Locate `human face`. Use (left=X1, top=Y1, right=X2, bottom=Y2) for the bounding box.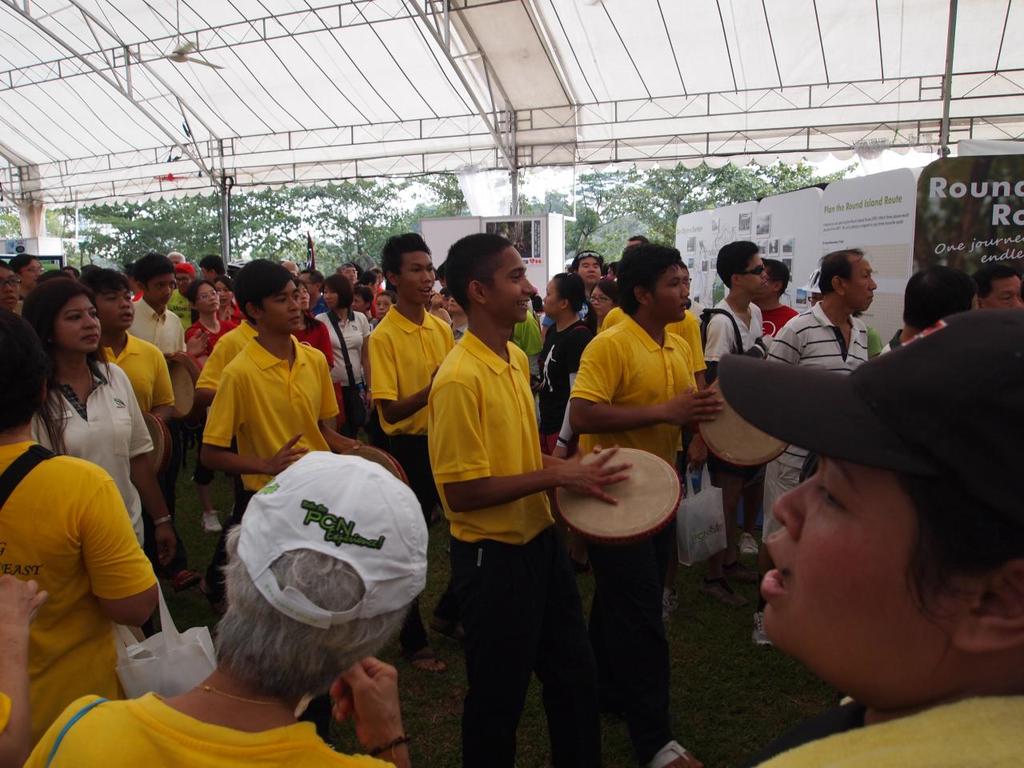
(left=849, top=258, right=875, bottom=311).
